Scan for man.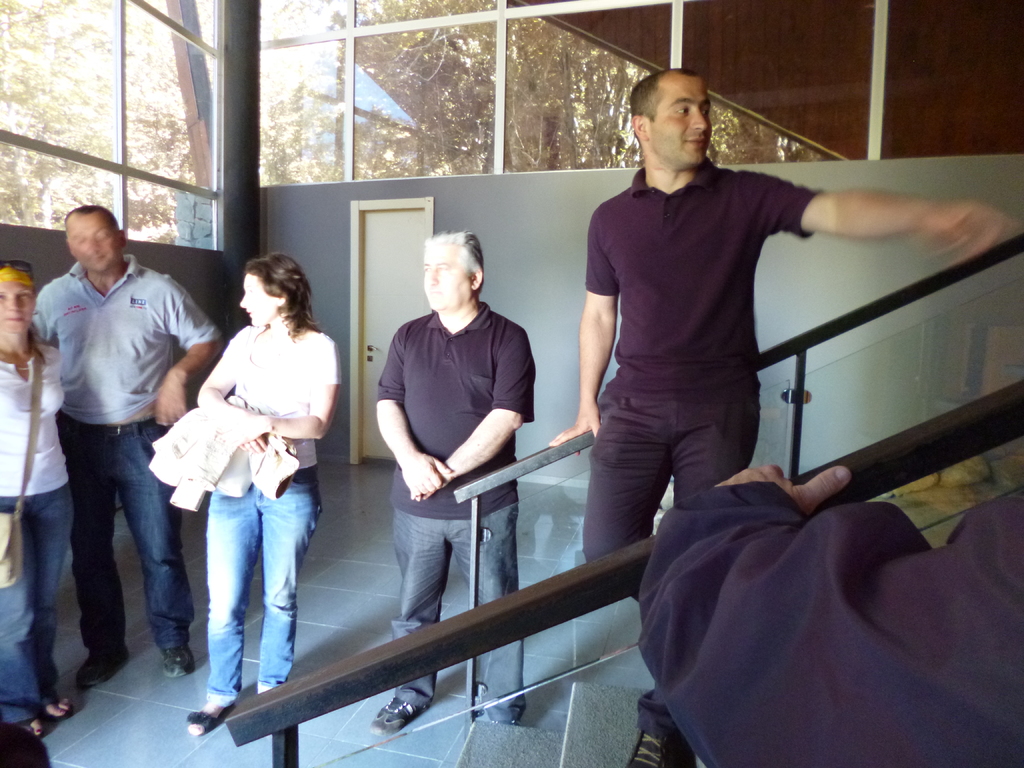
Scan result: select_region(551, 62, 1011, 767).
